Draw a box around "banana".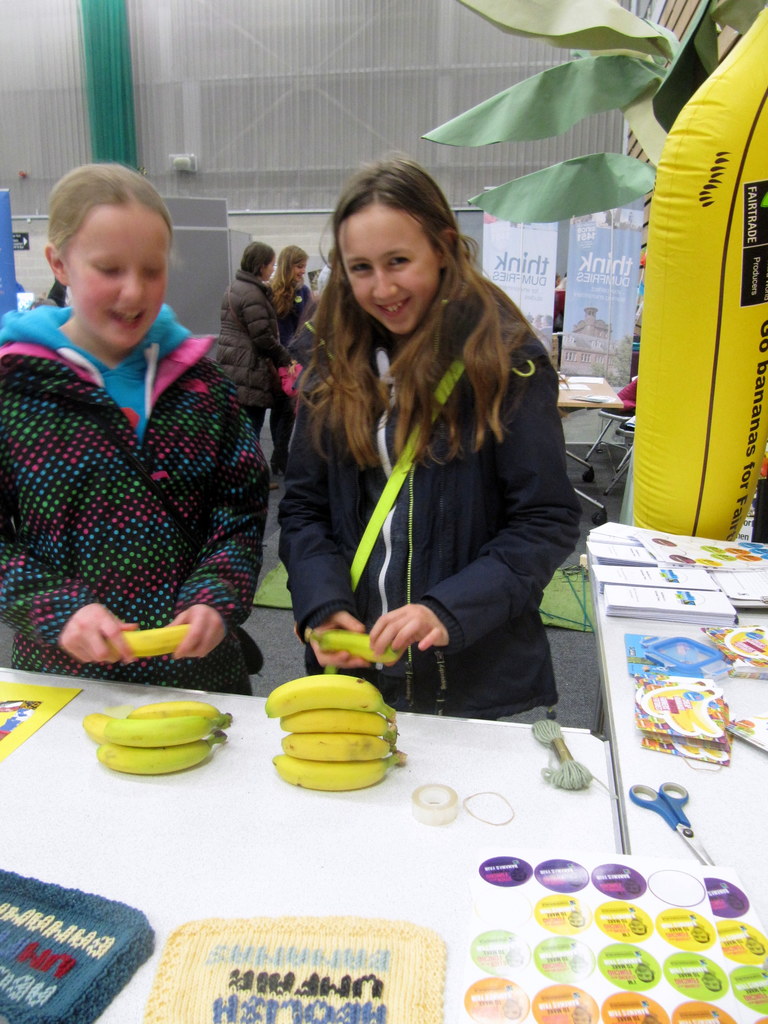
bbox=(305, 628, 400, 662).
